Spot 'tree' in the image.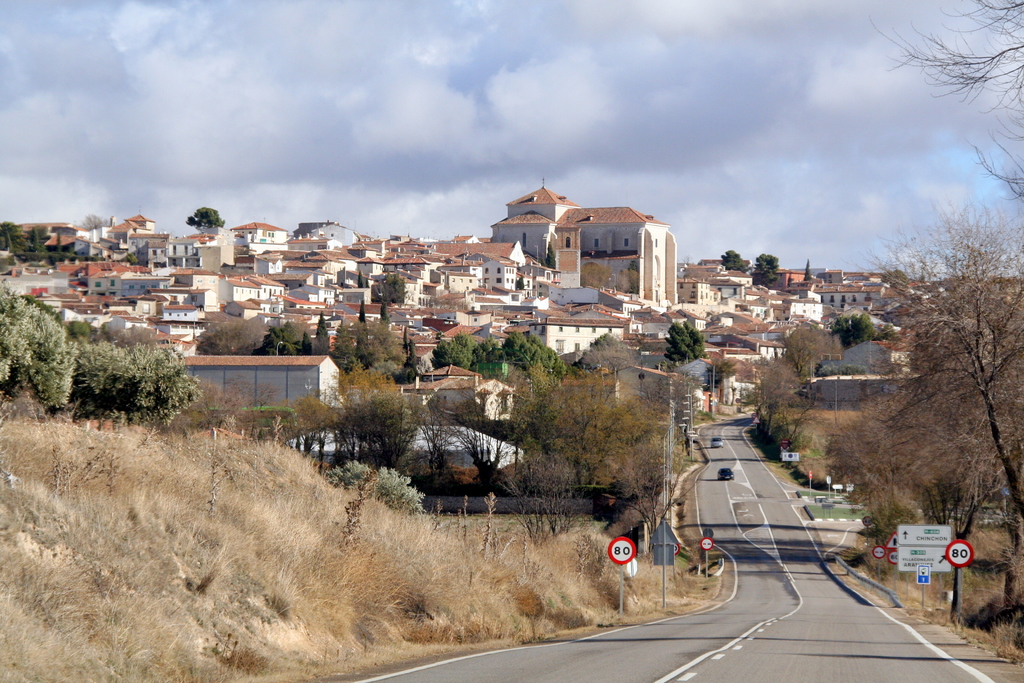
'tree' found at (x1=719, y1=247, x2=750, y2=276).
